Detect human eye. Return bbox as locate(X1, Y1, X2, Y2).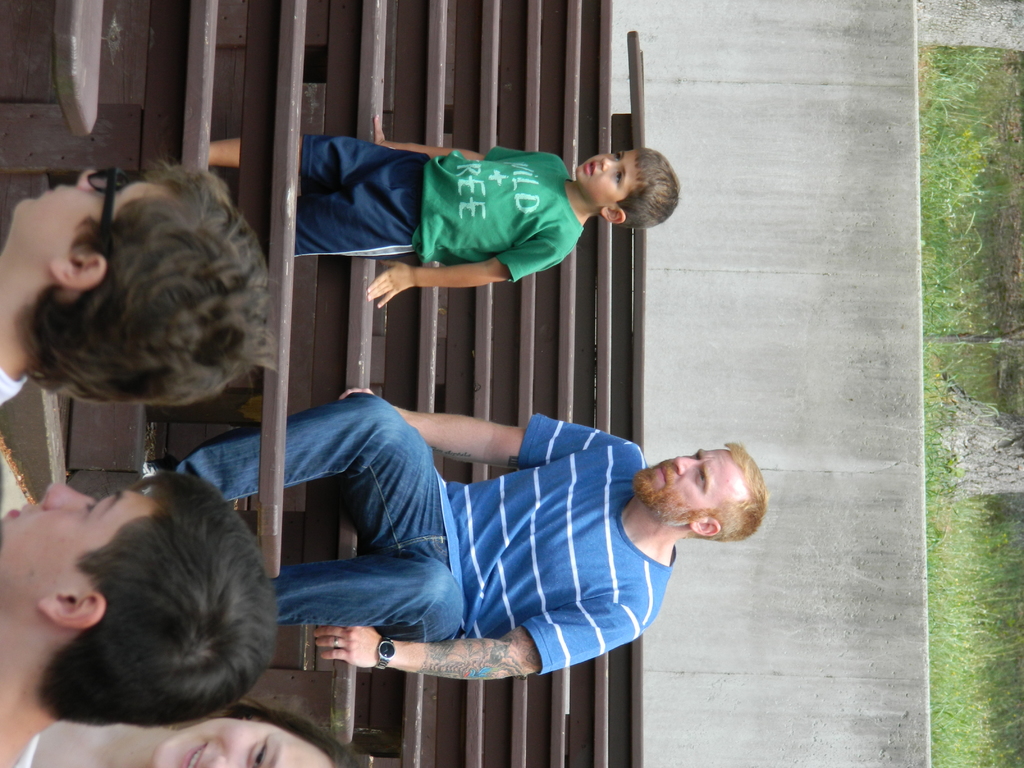
locate(692, 451, 700, 461).
